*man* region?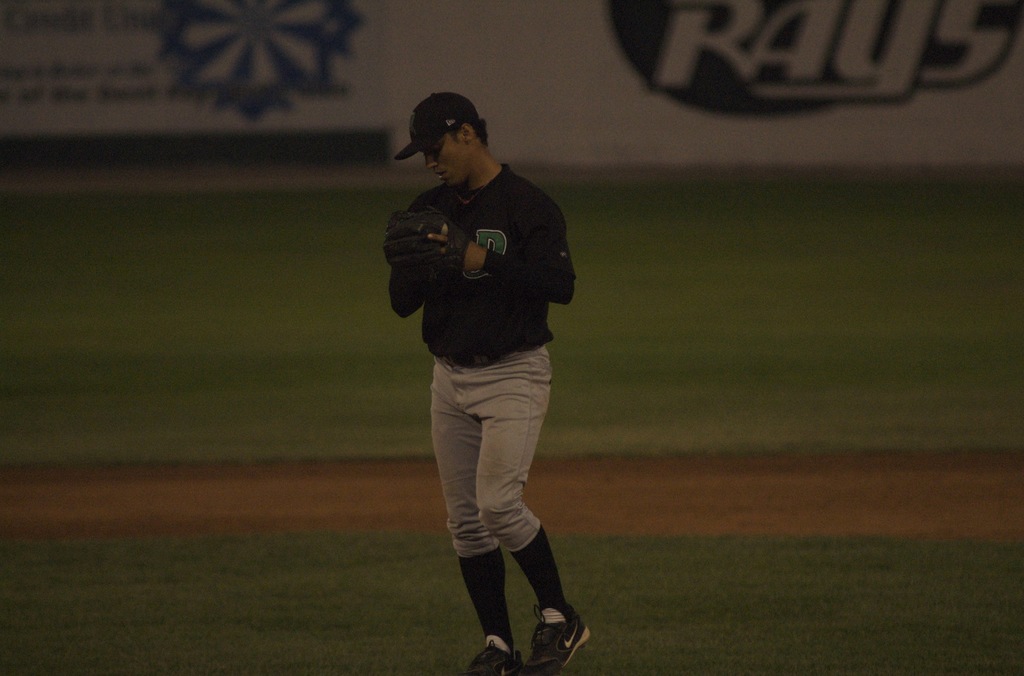
[372, 83, 589, 661]
